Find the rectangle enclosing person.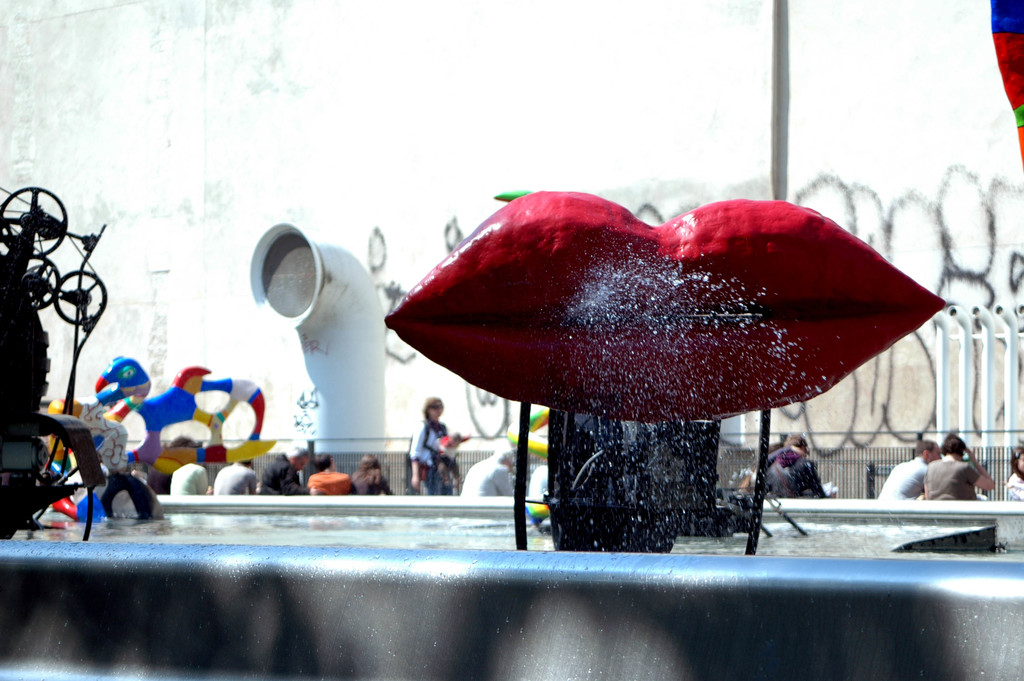
(306, 454, 353, 495).
